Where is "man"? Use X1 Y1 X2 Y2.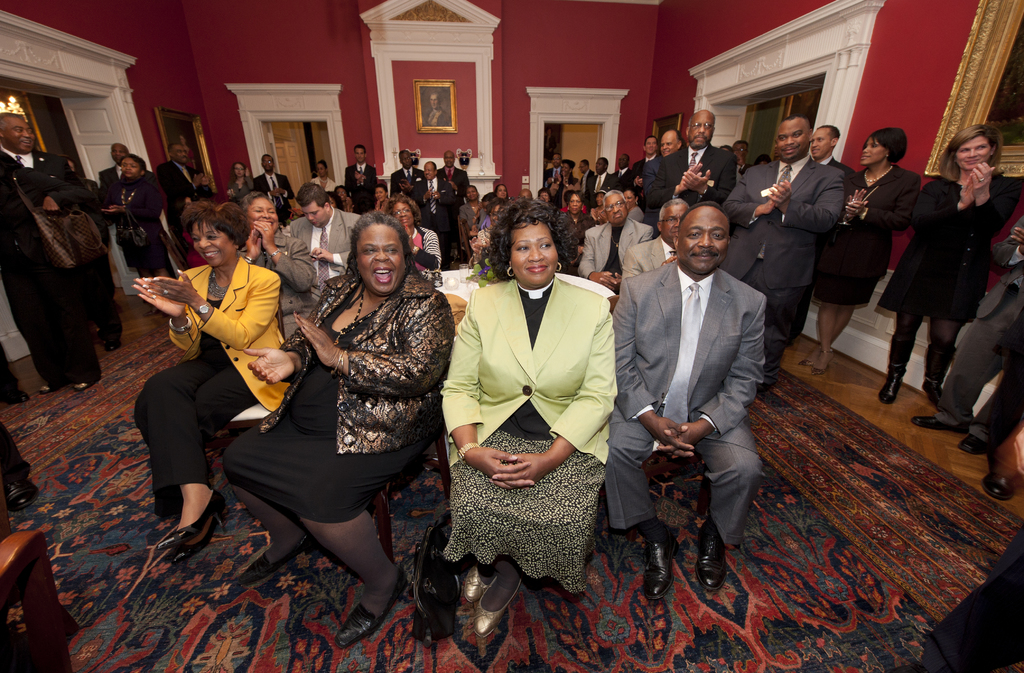
637 133 666 162.
